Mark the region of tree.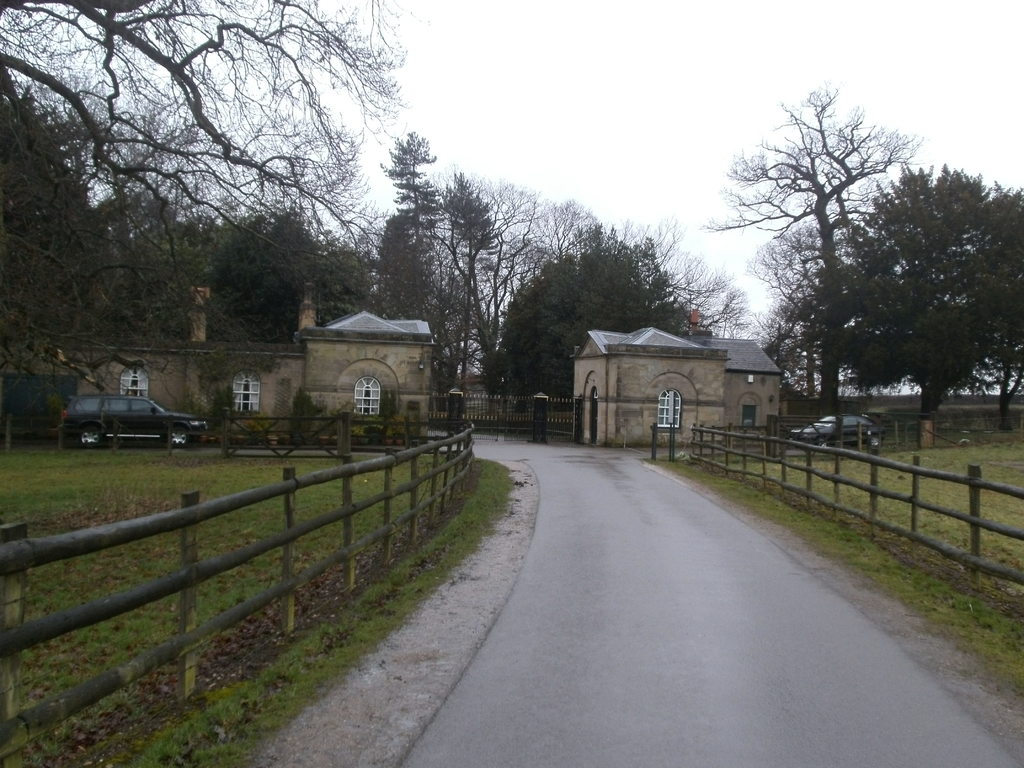
Region: rect(195, 204, 363, 383).
